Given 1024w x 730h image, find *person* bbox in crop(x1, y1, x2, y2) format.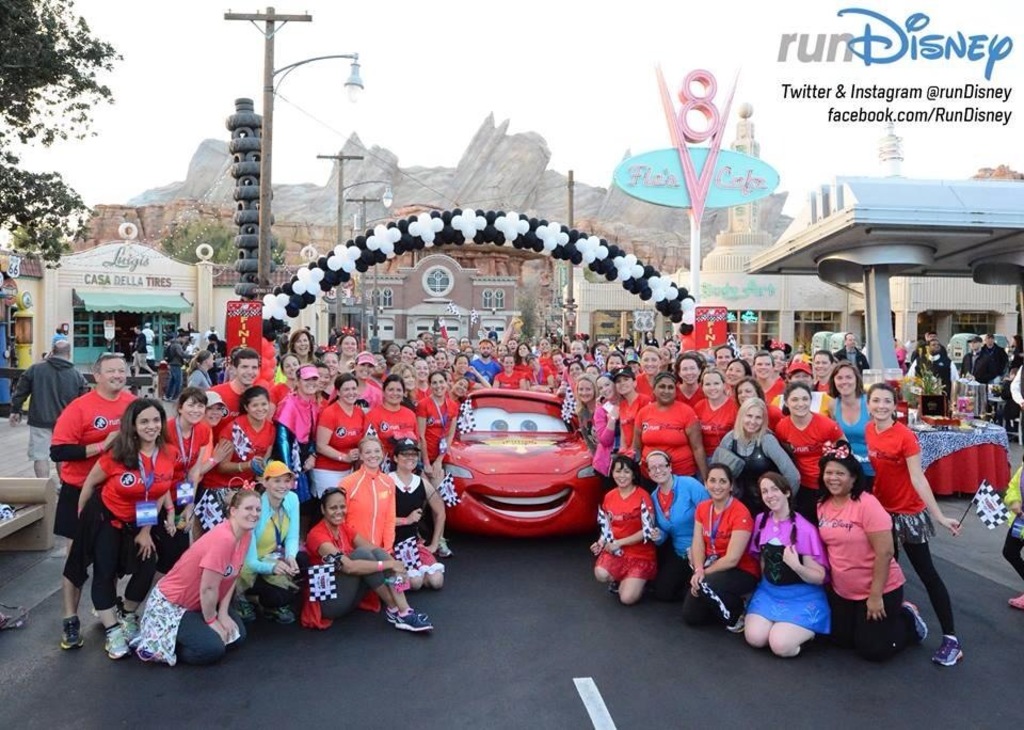
crop(863, 386, 967, 683).
